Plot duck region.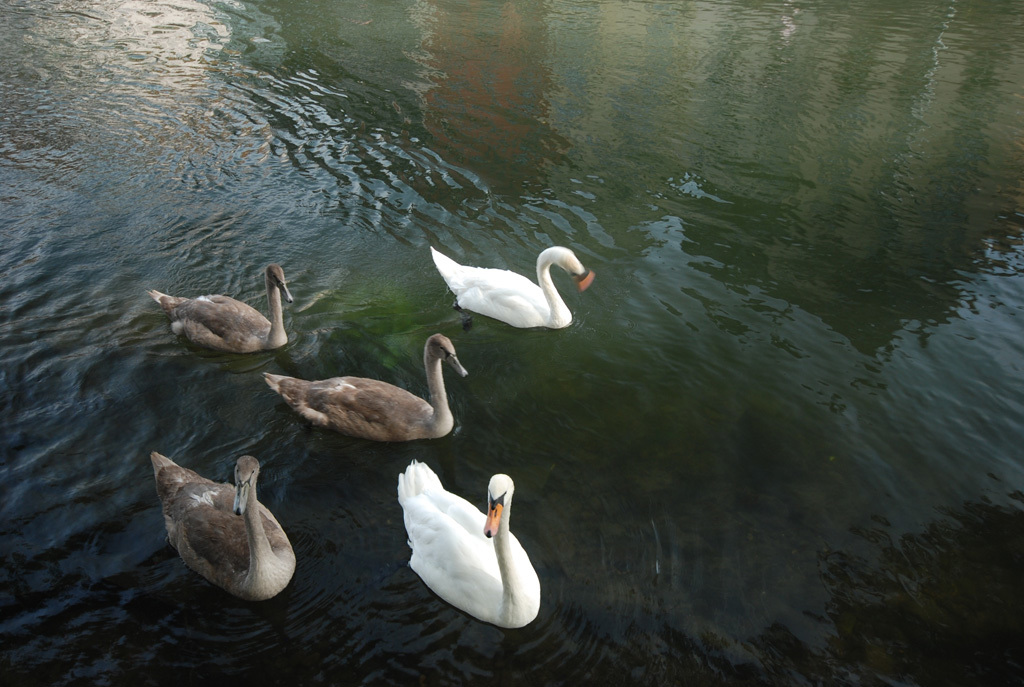
Plotted at region(429, 243, 601, 340).
